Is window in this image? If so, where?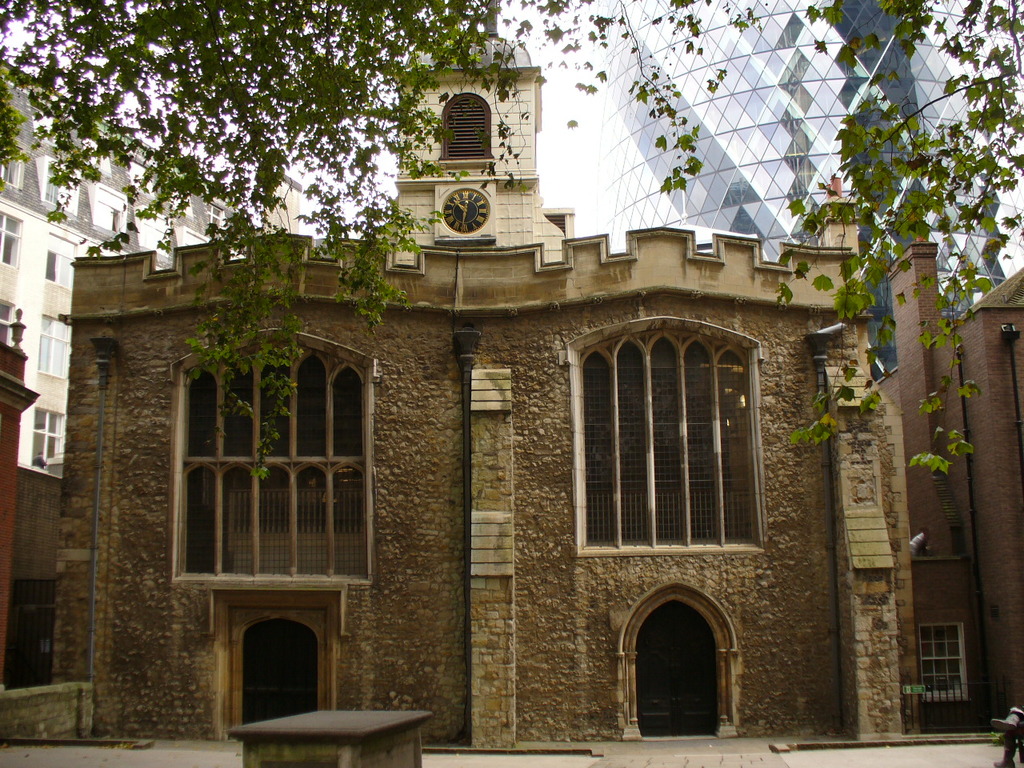
Yes, at select_region(209, 200, 226, 230).
